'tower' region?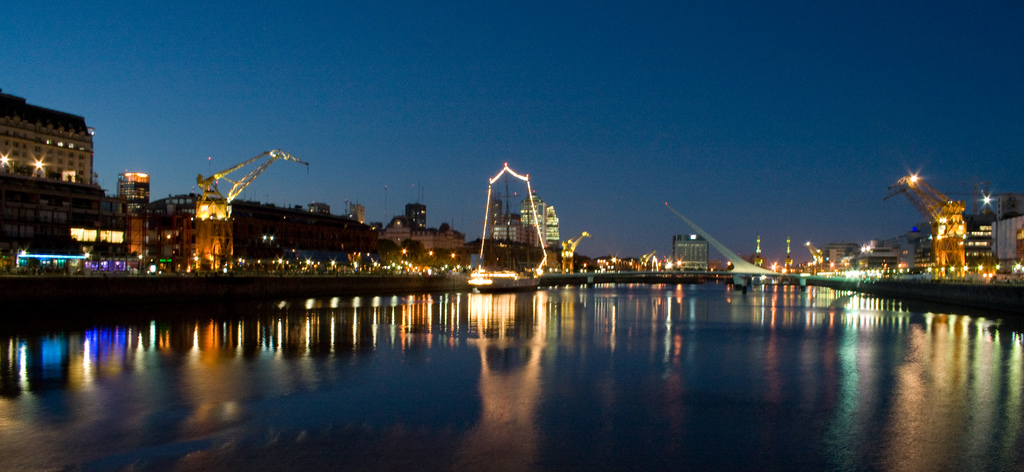
crop(399, 206, 427, 224)
